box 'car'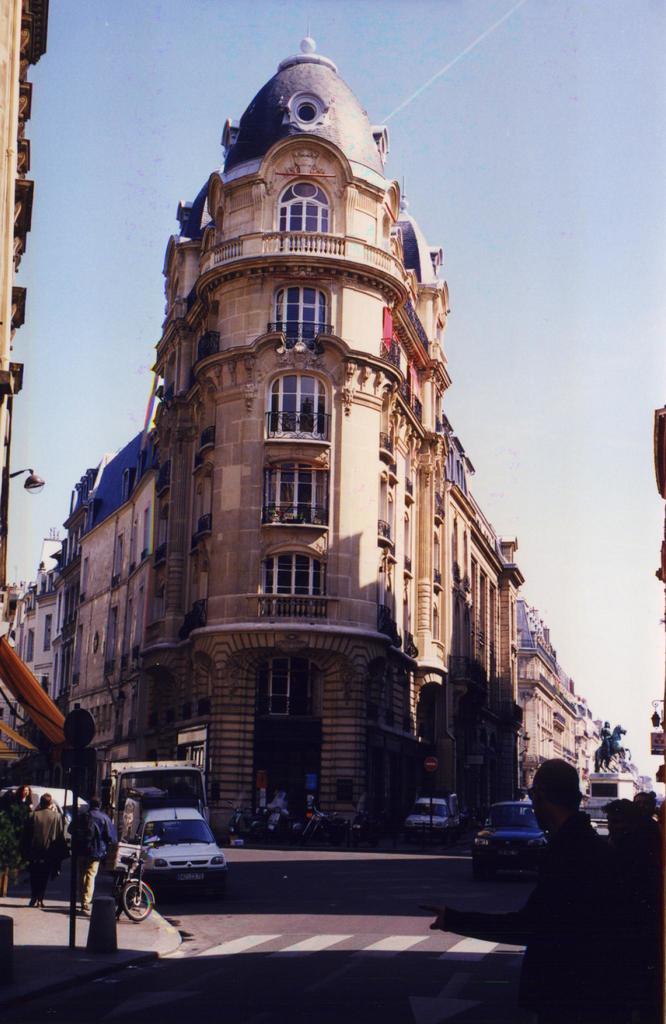
BBox(404, 791, 455, 826)
